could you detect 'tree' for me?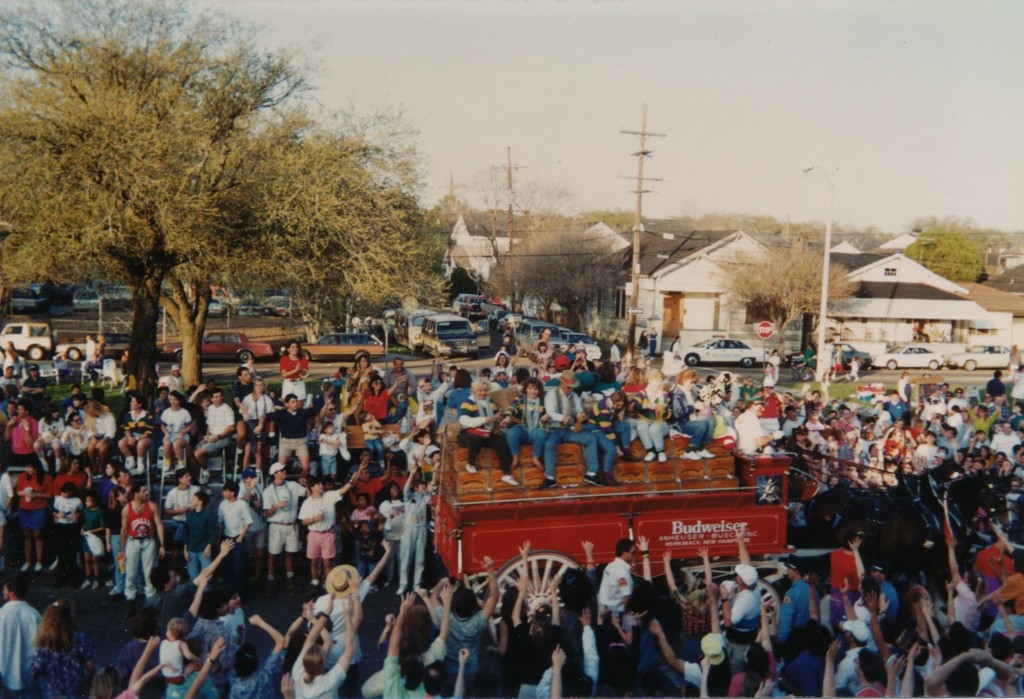
Detection result: l=491, t=220, r=626, b=336.
